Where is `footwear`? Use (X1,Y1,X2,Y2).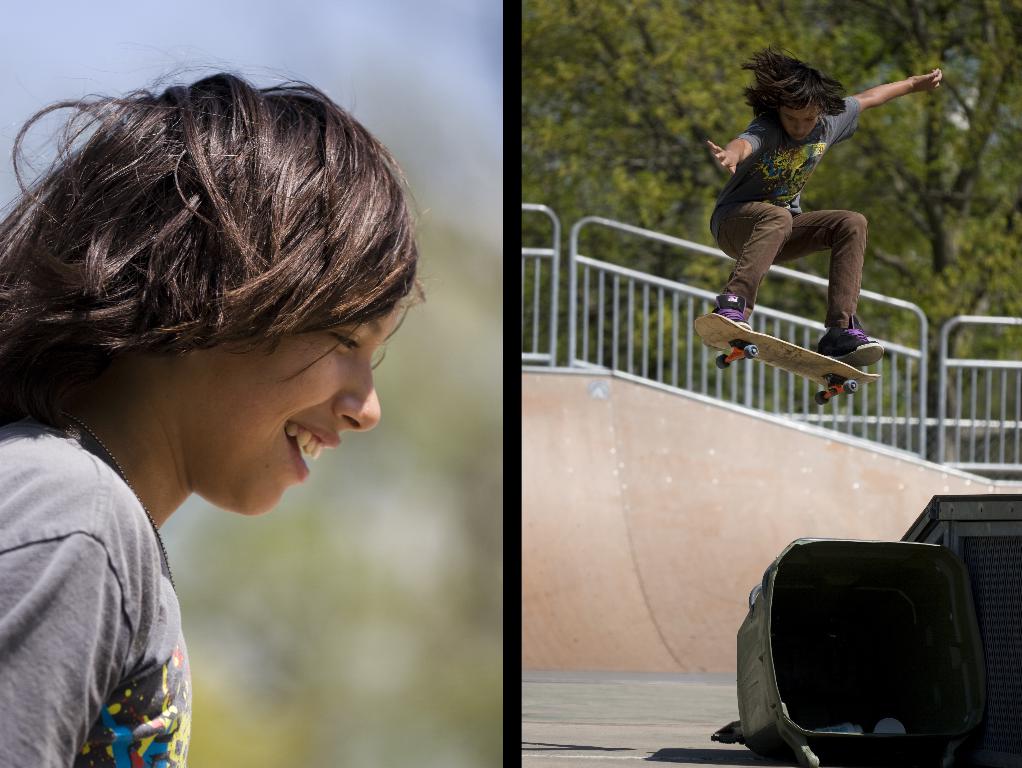
(811,316,896,365).
